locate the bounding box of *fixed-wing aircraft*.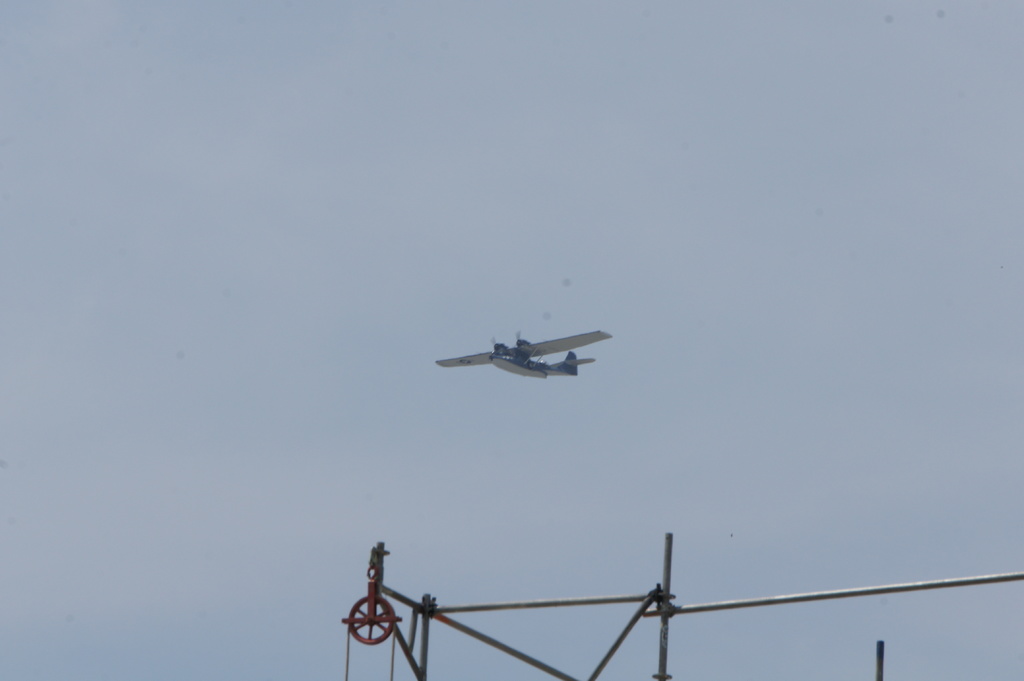
Bounding box: [430, 327, 618, 382].
